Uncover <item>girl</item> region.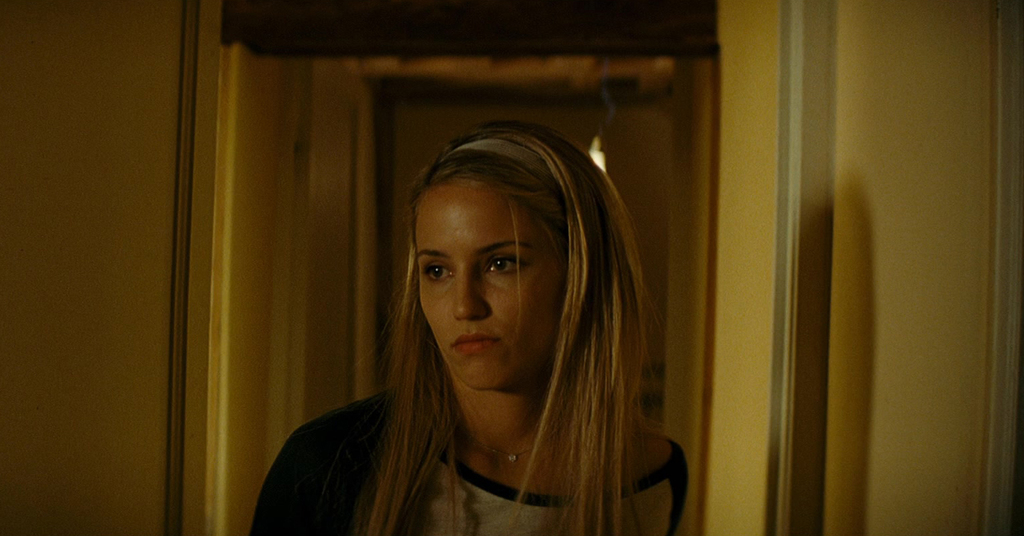
Uncovered: box=[246, 115, 693, 535].
